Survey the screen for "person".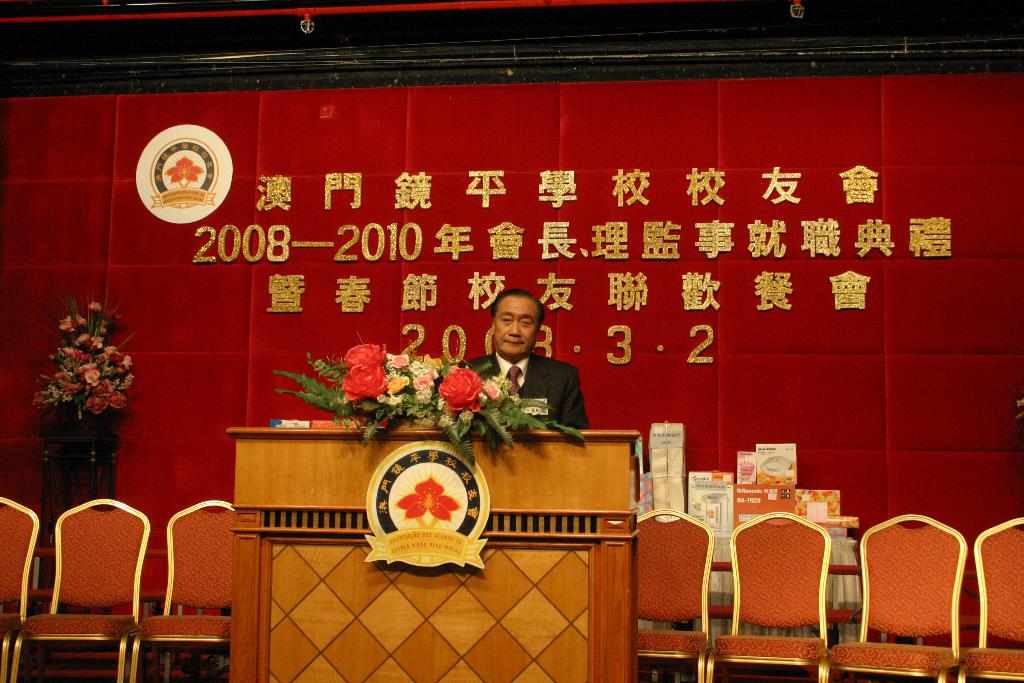
Survey found: [435, 288, 597, 427].
